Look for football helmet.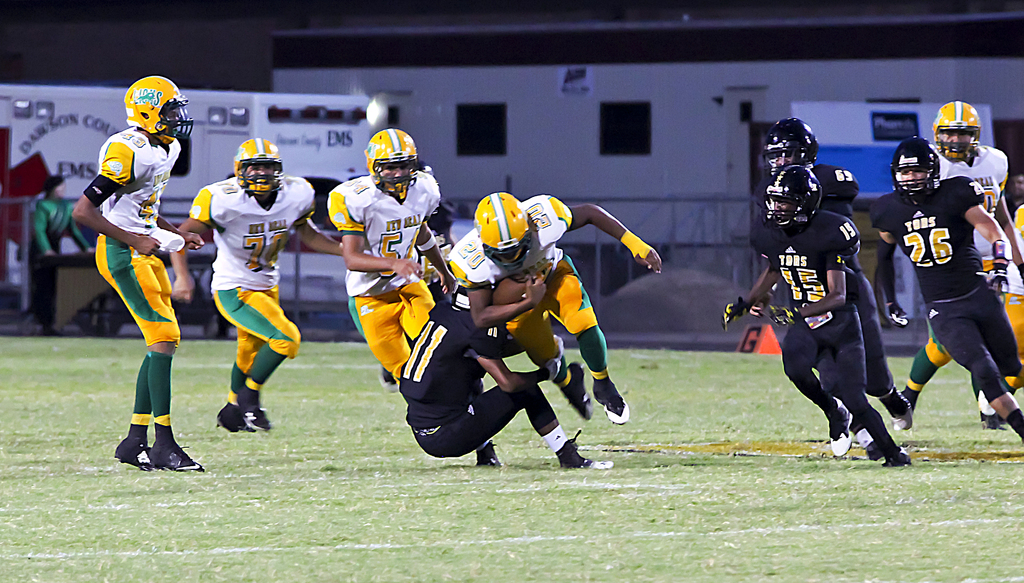
Found: left=761, top=119, right=825, bottom=174.
